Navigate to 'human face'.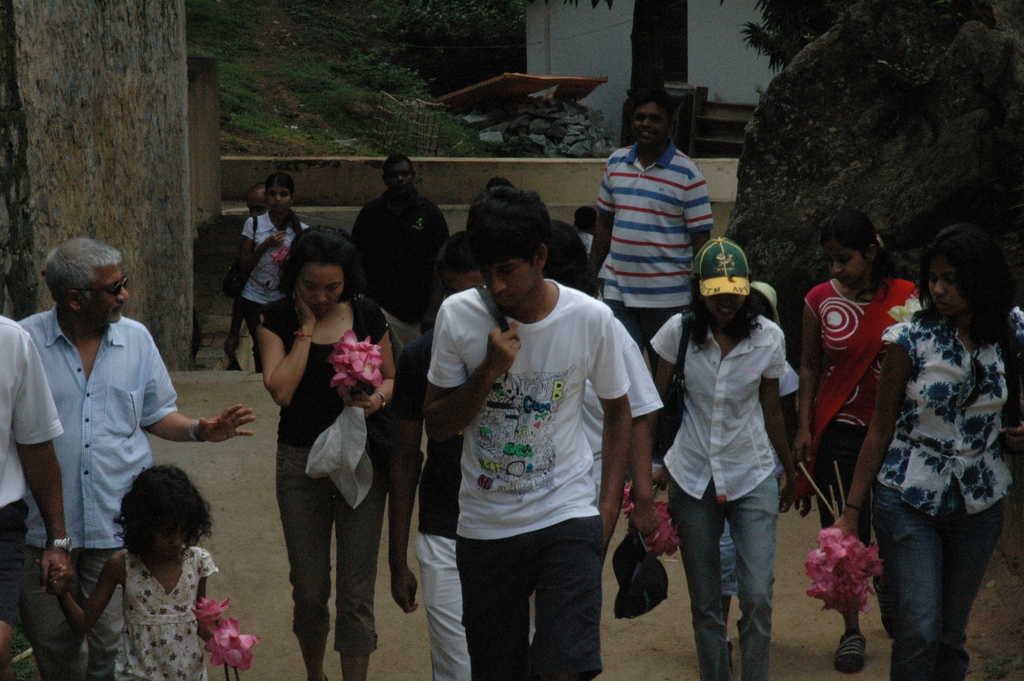
Navigation target: <bbox>84, 264, 131, 320</bbox>.
